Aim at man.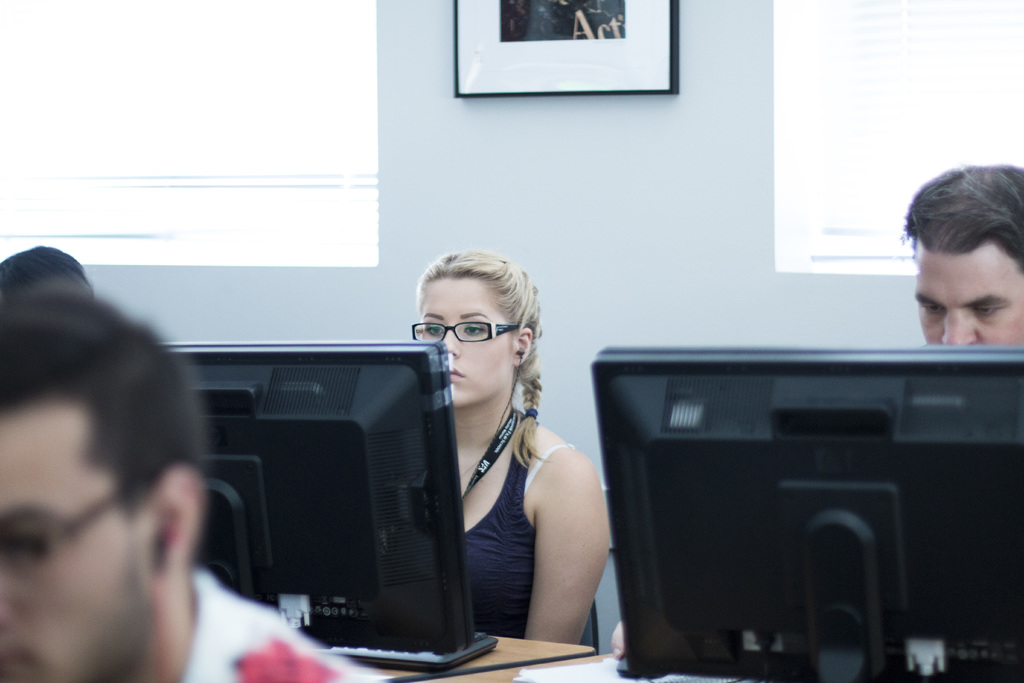
Aimed at x1=910, y1=170, x2=1023, y2=342.
